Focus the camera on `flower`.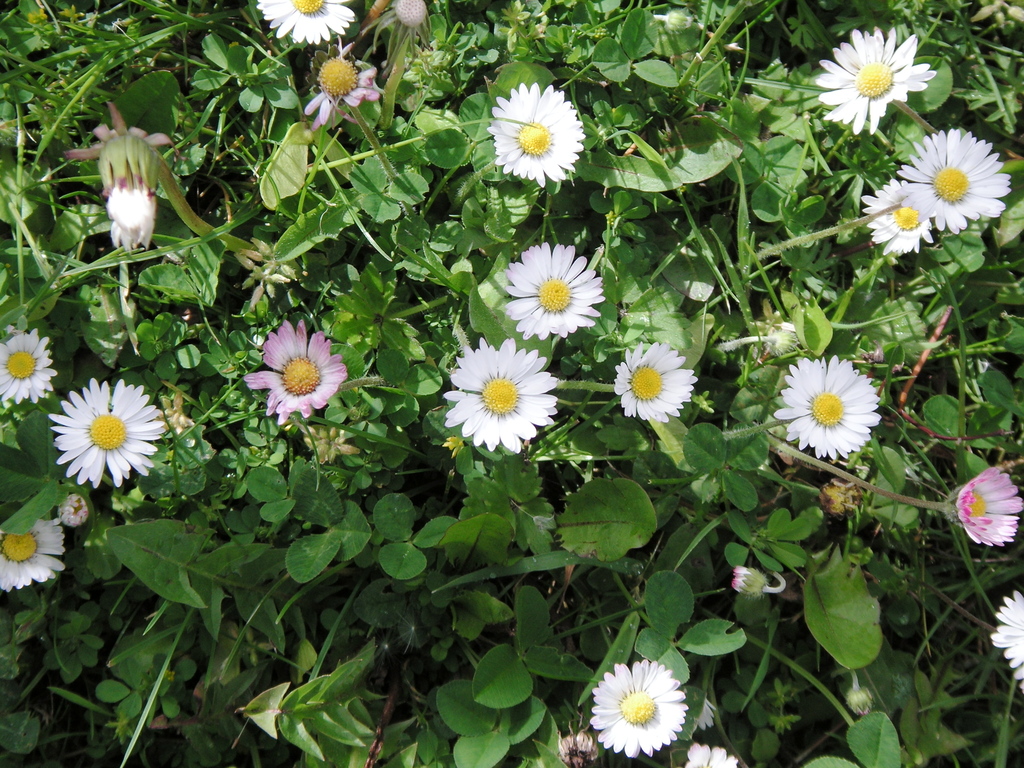
Focus region: rect(898, 127, 1009, 242).
